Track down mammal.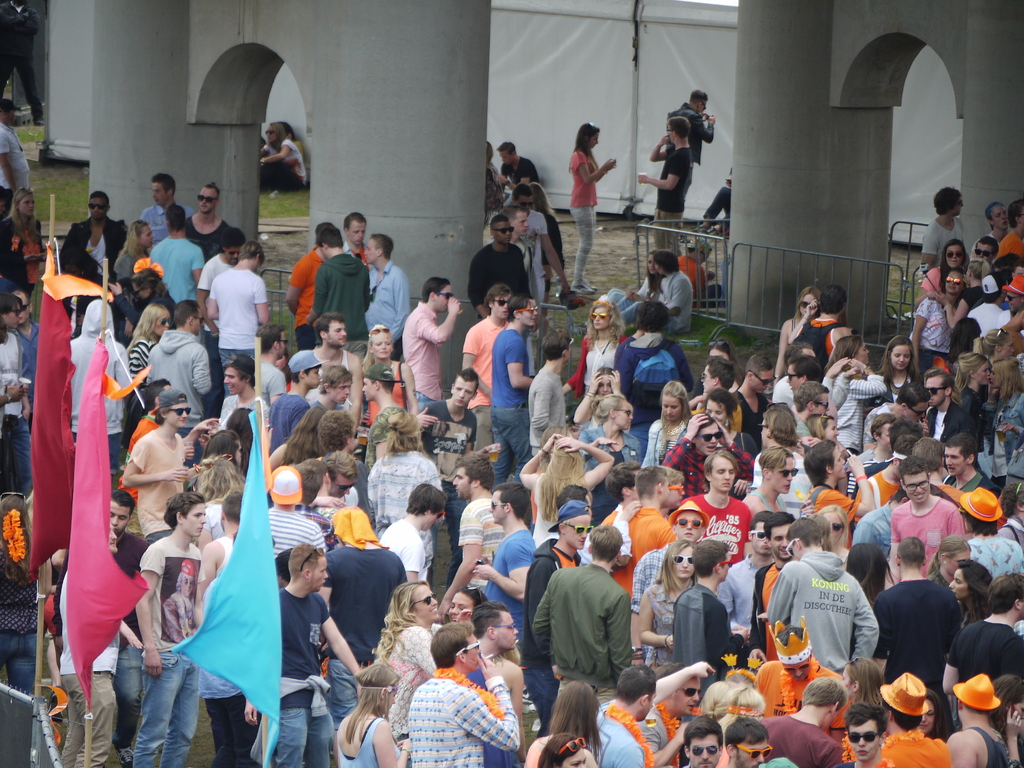
Tracked to box(483, 141, 502, 209).
